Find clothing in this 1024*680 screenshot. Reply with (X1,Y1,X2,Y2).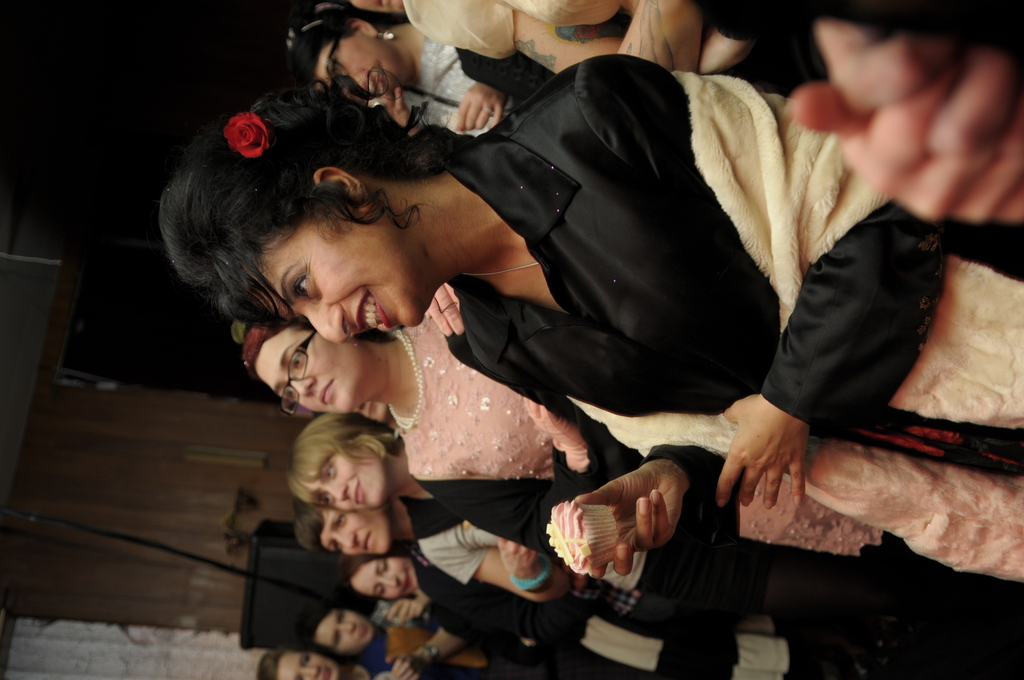
(396,494,1023,622).
